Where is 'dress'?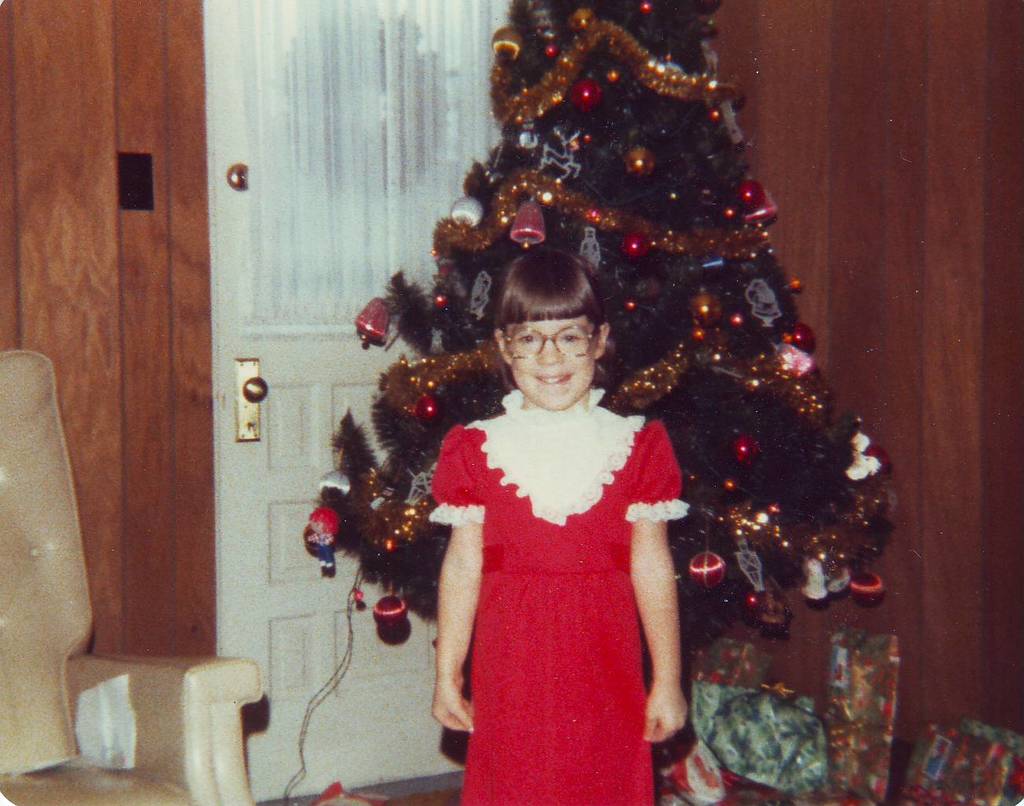
{"left": 409, "top": 322, "right": 696, "bottom": 778}.
